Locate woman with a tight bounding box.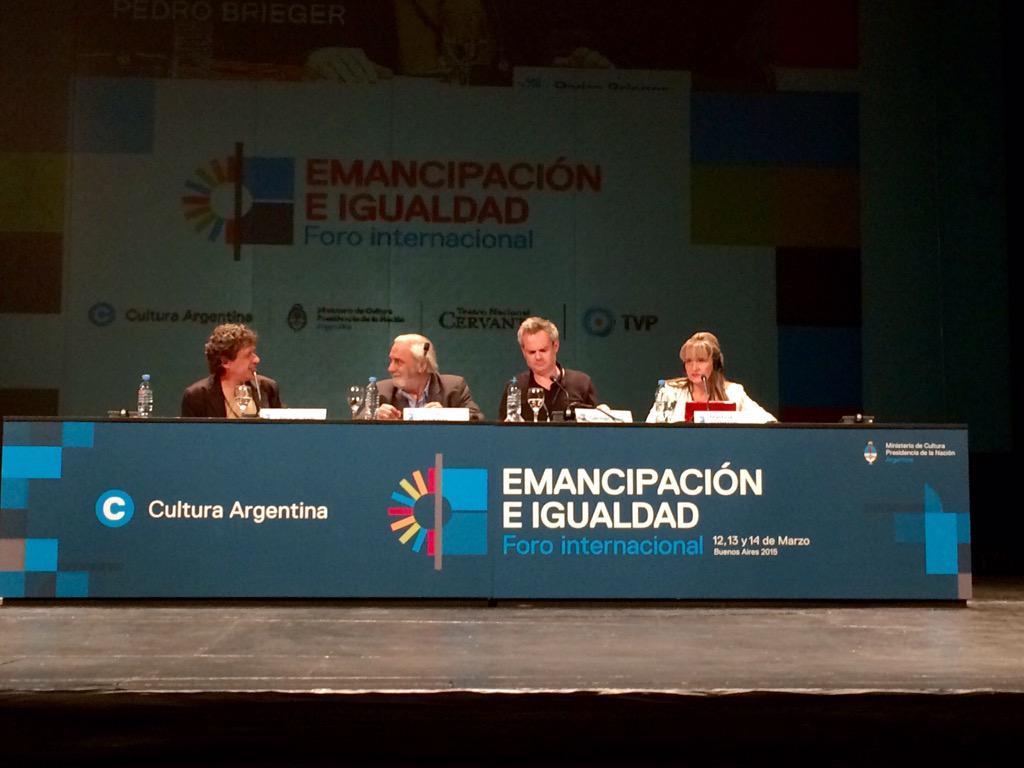
[651,322,763,425].
